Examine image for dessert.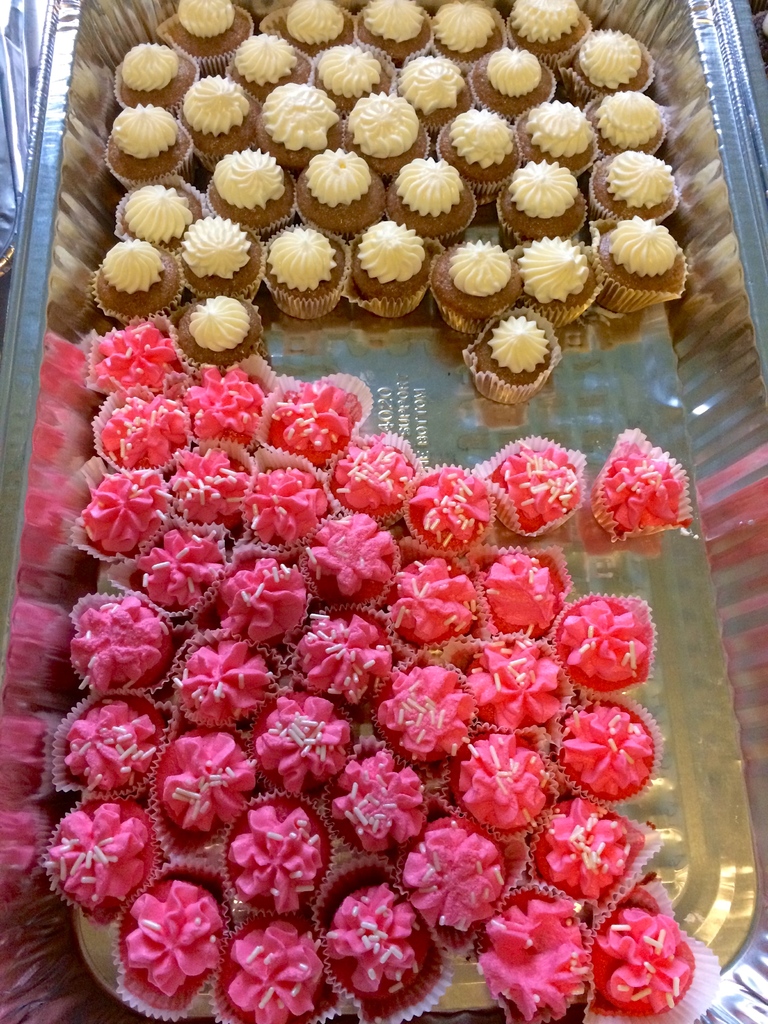
Examination result: rect(287, 141, 376, 220).
